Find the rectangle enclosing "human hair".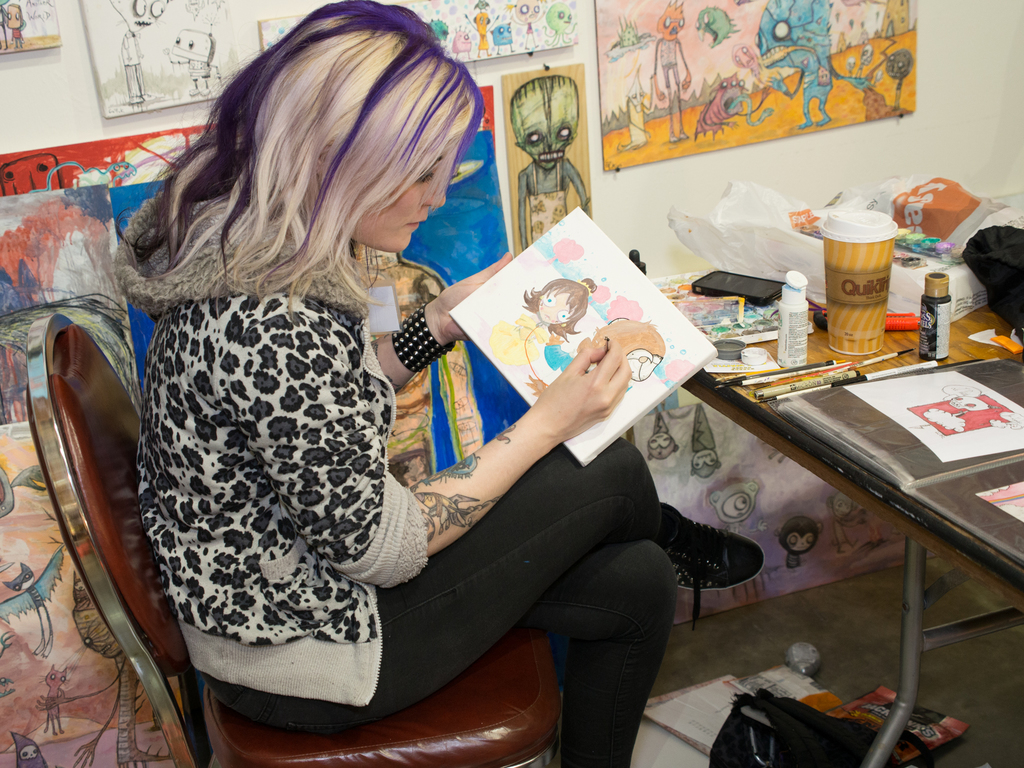
[x1=95, y1=22, x2=477, y2=323].
